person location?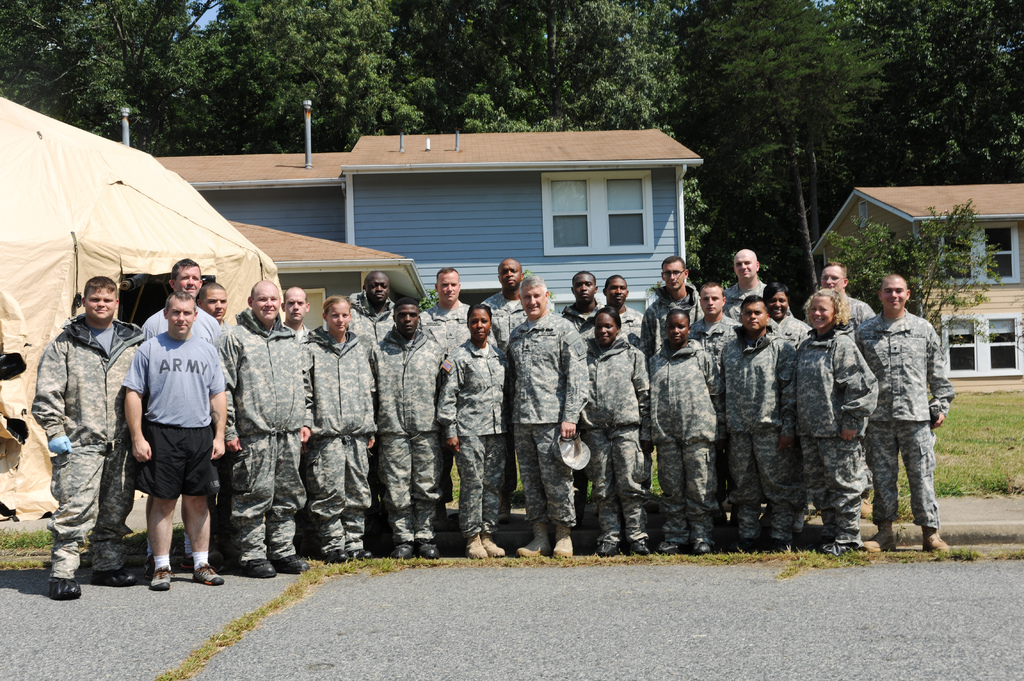
(647,309,719,556)
